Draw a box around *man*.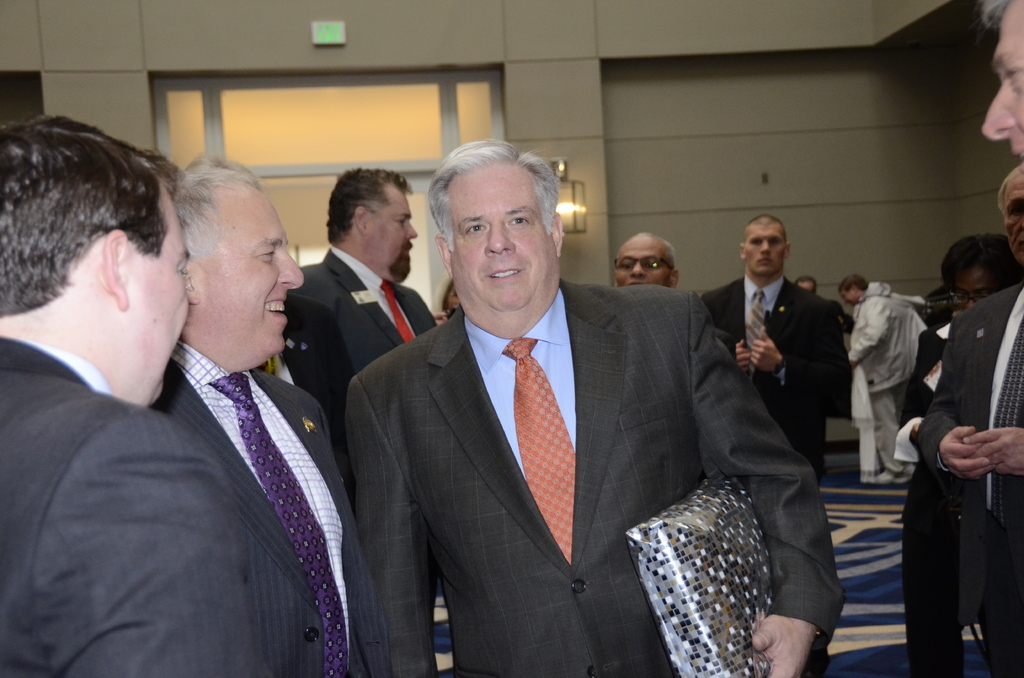
[left=144, top=155, right=397, bottom=677].
